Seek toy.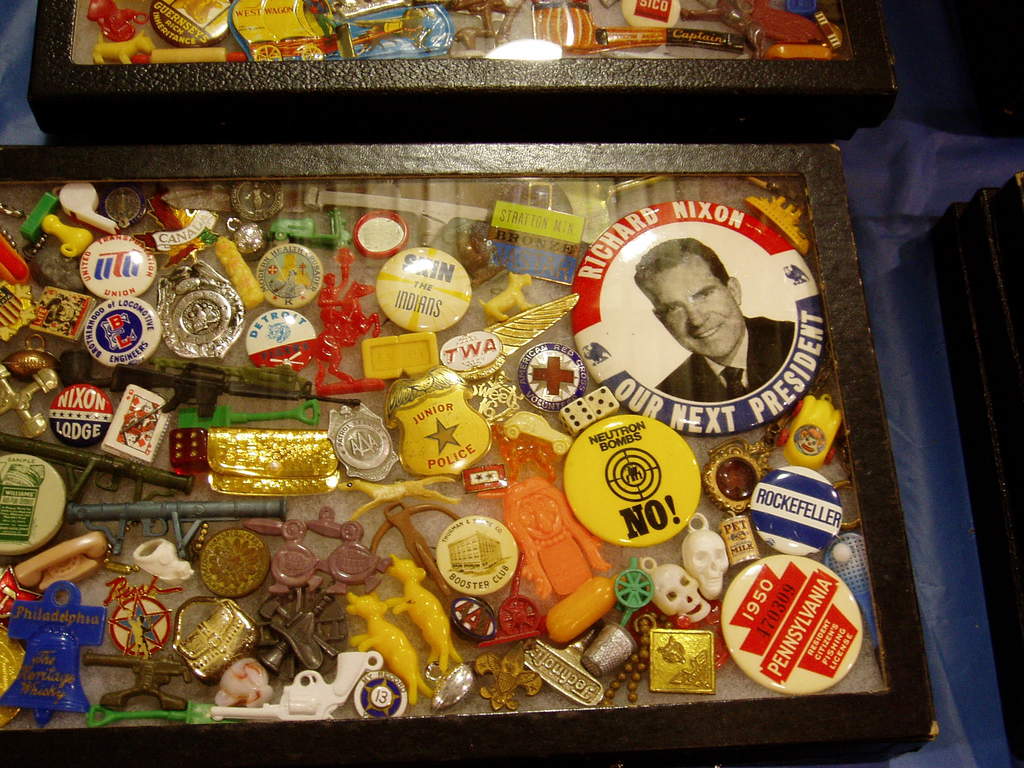
[325,404,396,484].
